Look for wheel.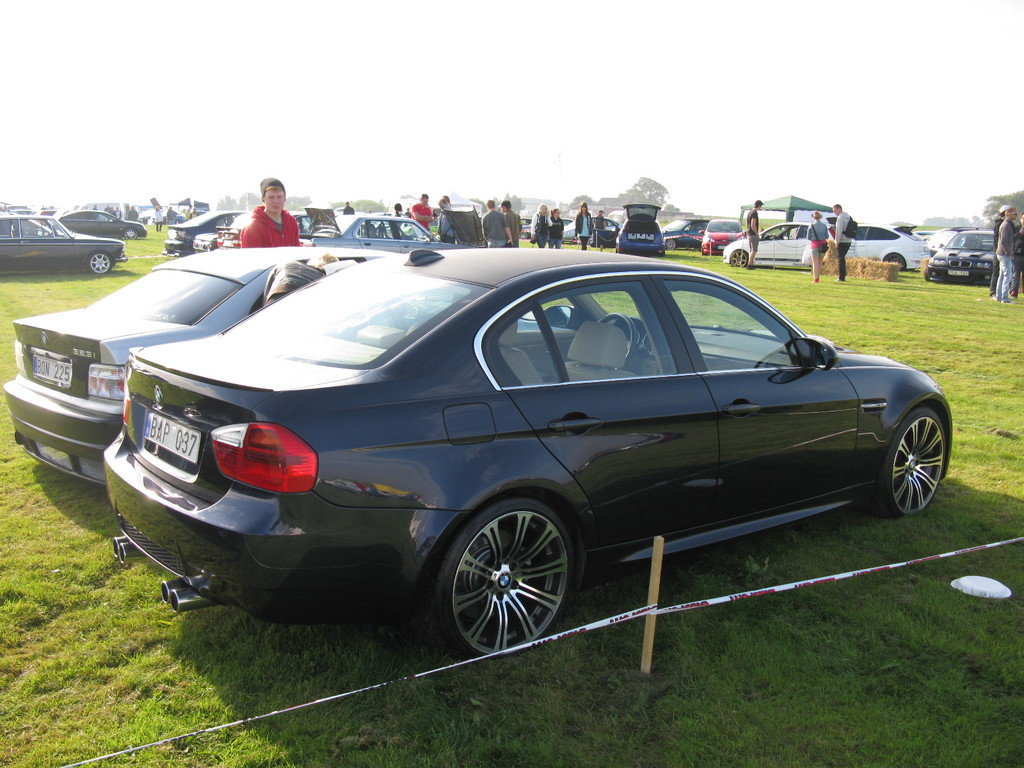
Found: region(124, 228, 134, 239).
